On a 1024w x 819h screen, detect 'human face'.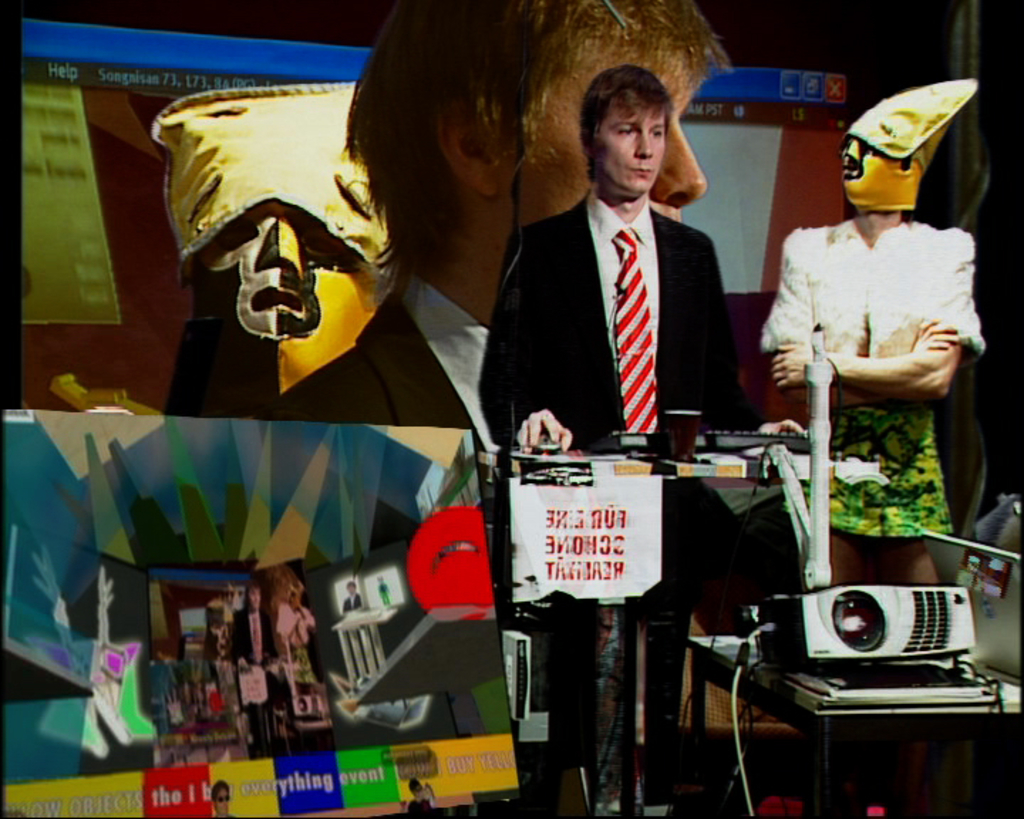
locate(245, 584, 265, 616).
